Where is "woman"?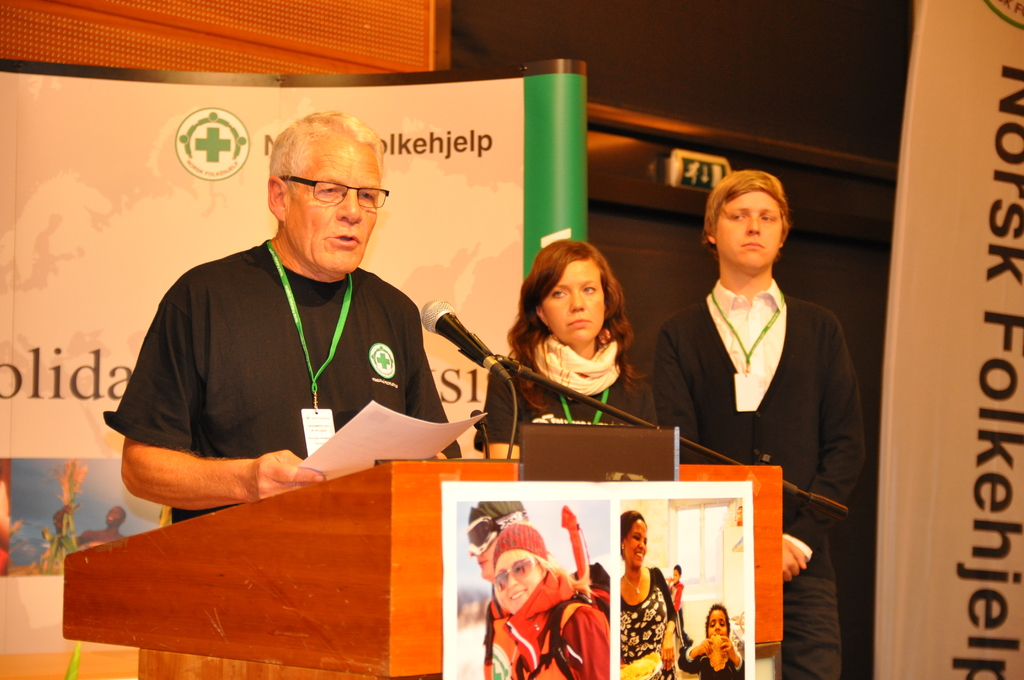
479/243/677/470.
